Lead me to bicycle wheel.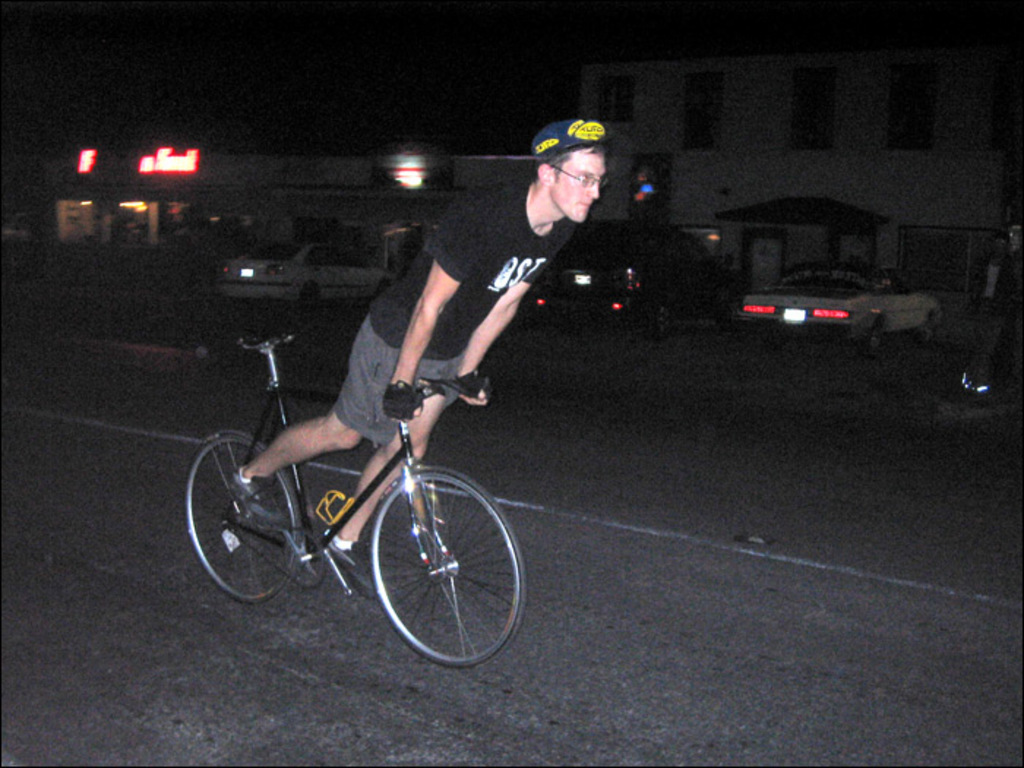
Lead to l=363, t=462, r=530, b=674.
